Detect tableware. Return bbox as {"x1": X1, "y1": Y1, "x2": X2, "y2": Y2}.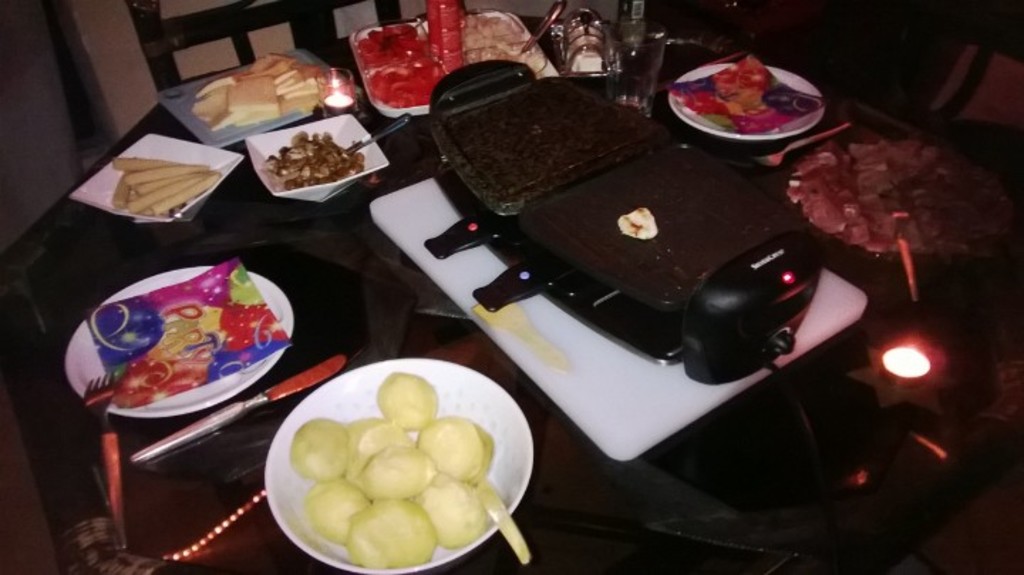
{"x1": 260, "y1": 363, "x2": 526, "y2": 556}.
